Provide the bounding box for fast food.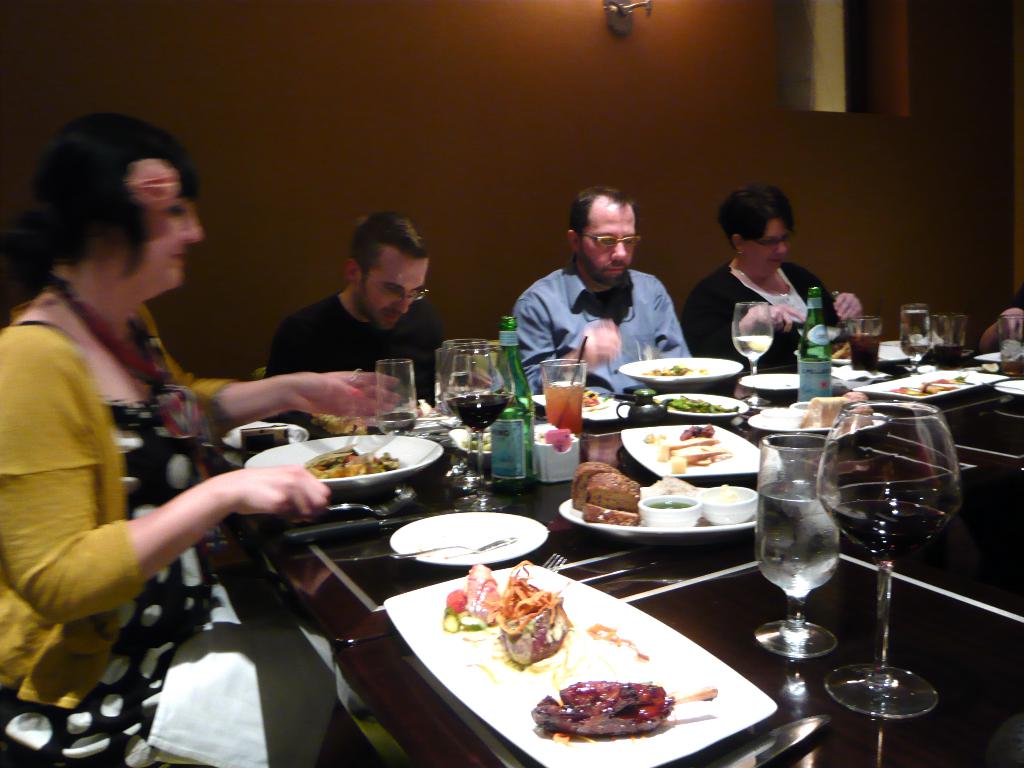
locate(563, 458, 650, 529).
